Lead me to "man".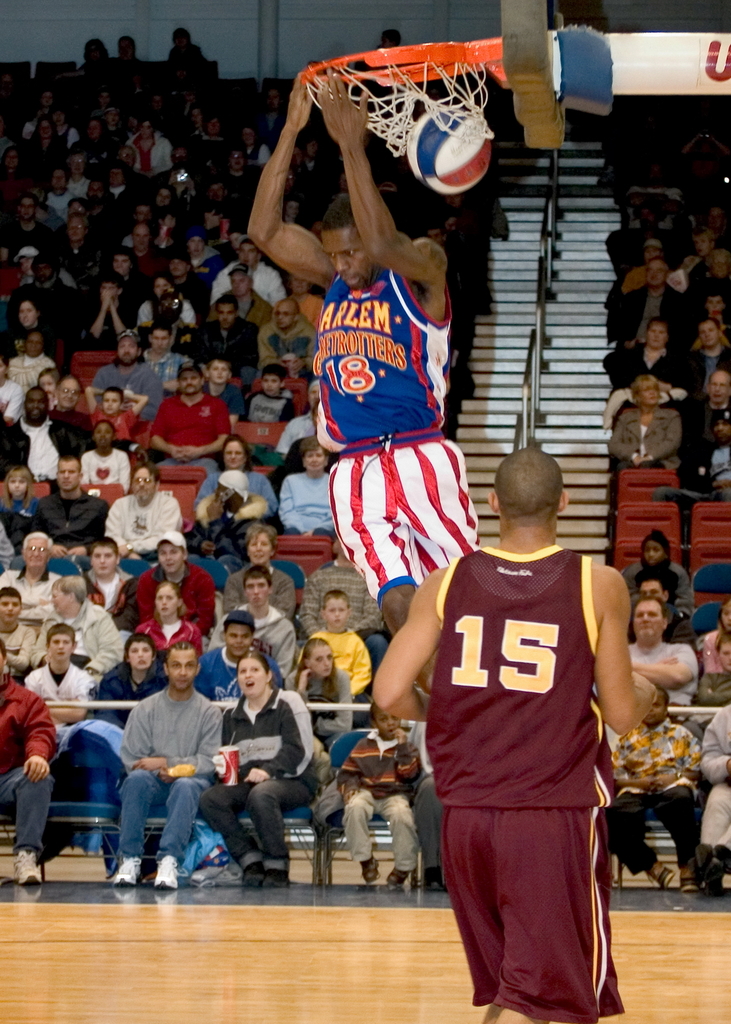
Lead to box=[684, 315, 730, 394].
